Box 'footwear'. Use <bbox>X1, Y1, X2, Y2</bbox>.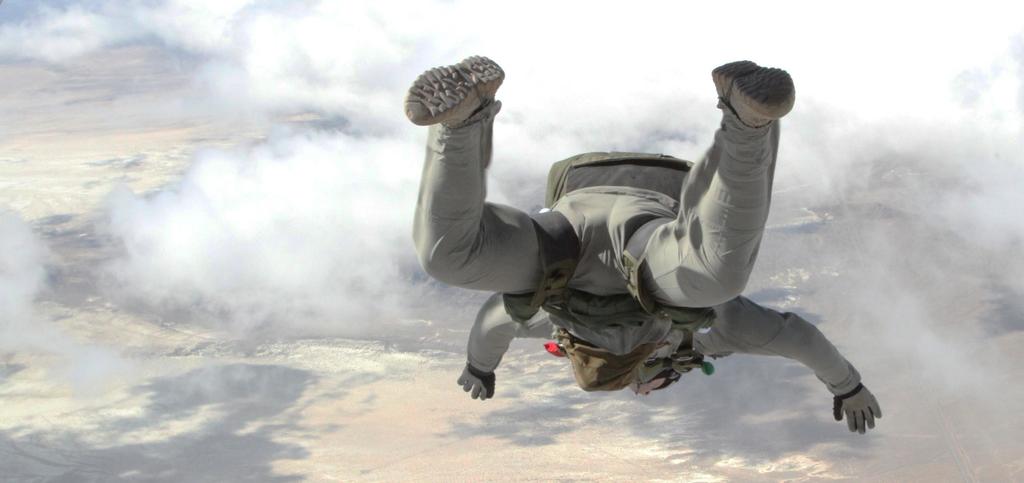
<bbox>407, 56, 508, 131</bbox>.
